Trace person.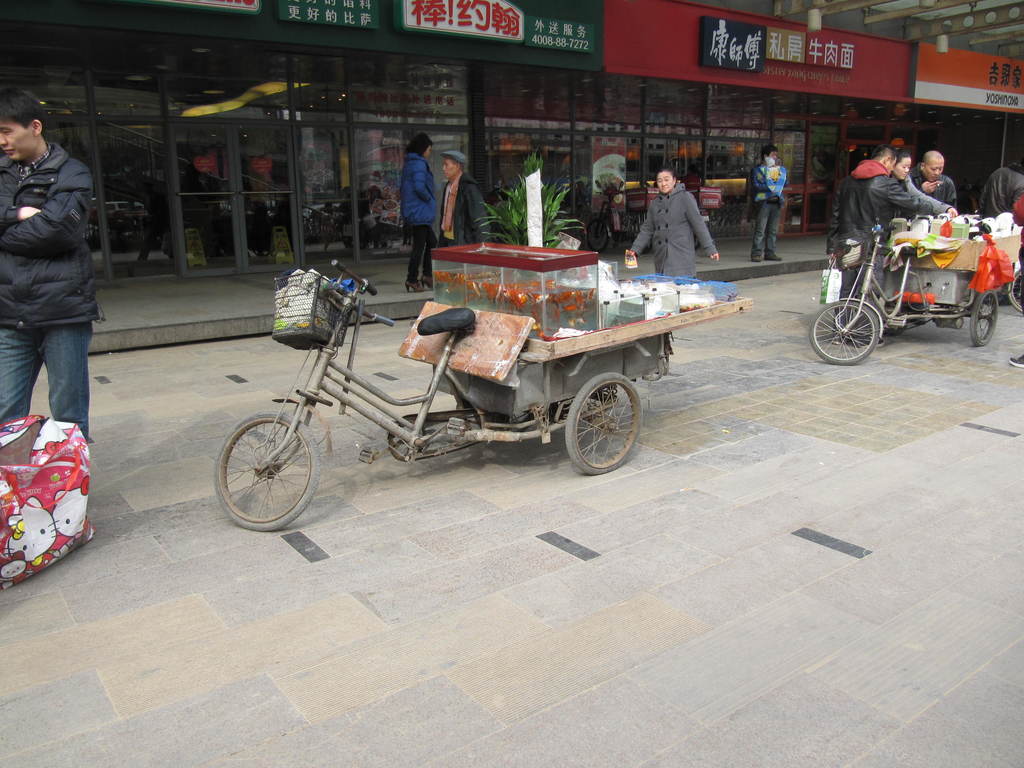
Traced to bbox=(827, 145, 952, 344).
